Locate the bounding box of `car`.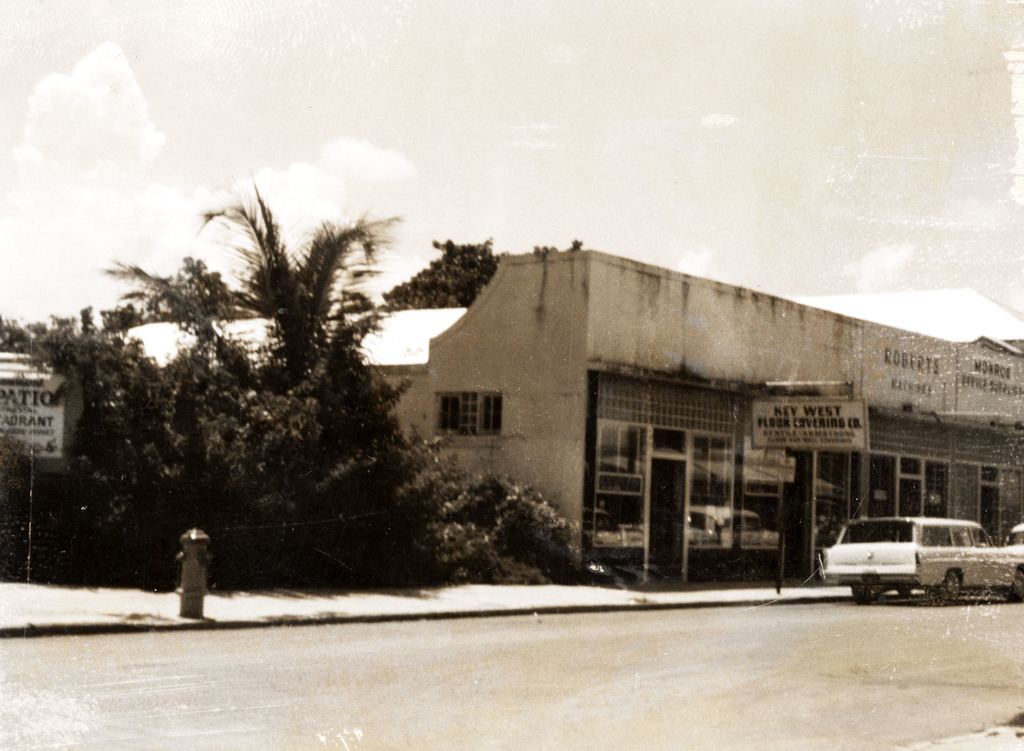
Bounding box: bbox=(818, 519, 1008, 610).
